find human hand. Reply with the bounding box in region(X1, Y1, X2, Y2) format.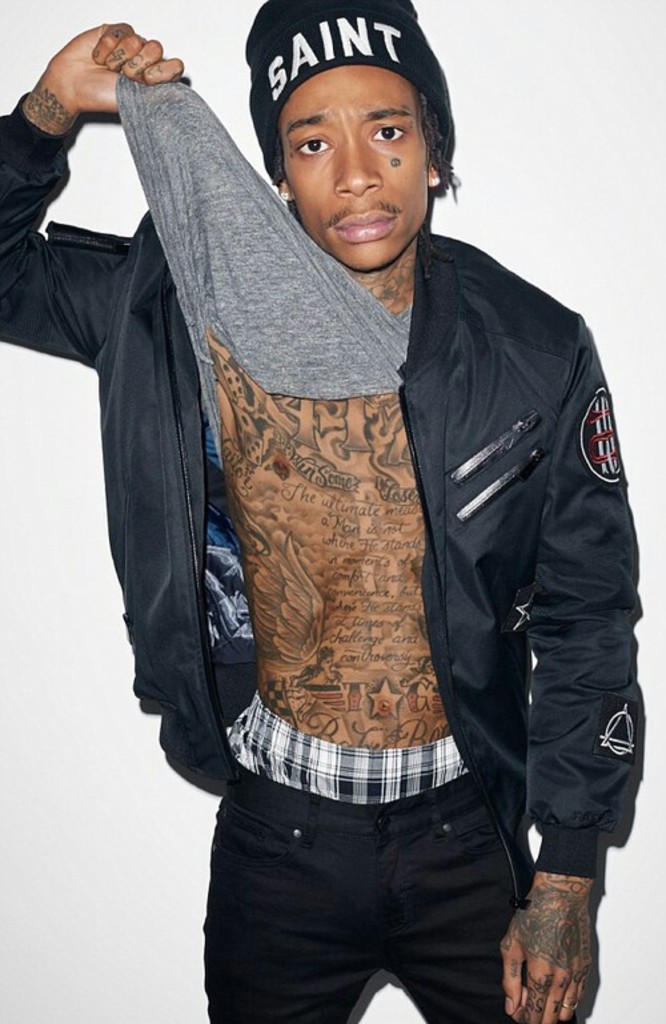
region(497, 891, 595, 1023).
